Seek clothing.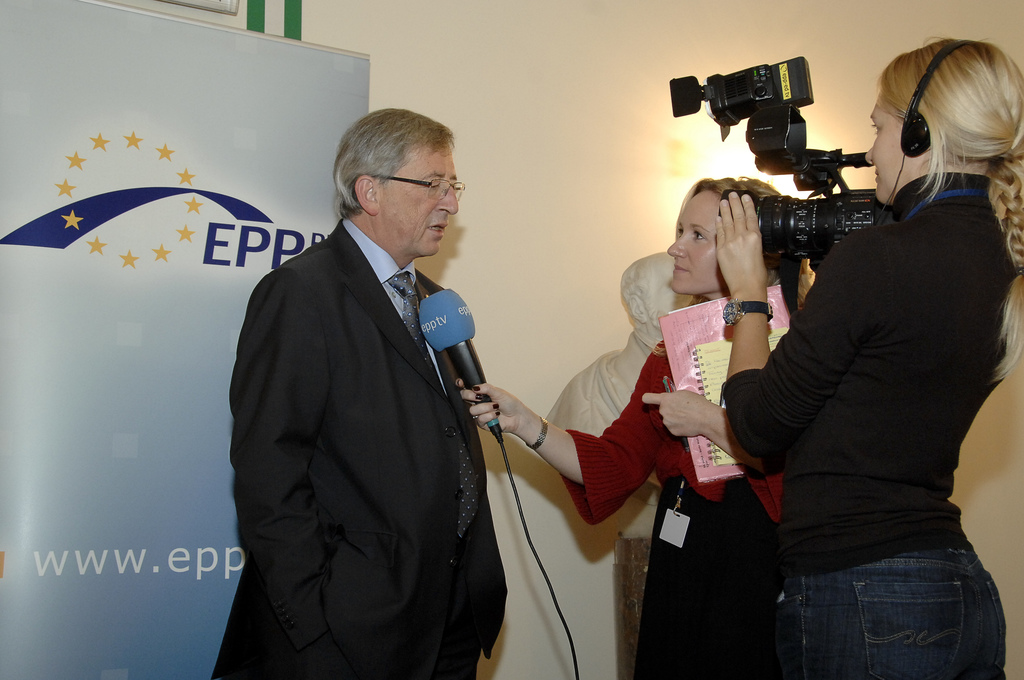
{"left": 577, "top": 339, "right": 778, "bottom": 512}.
